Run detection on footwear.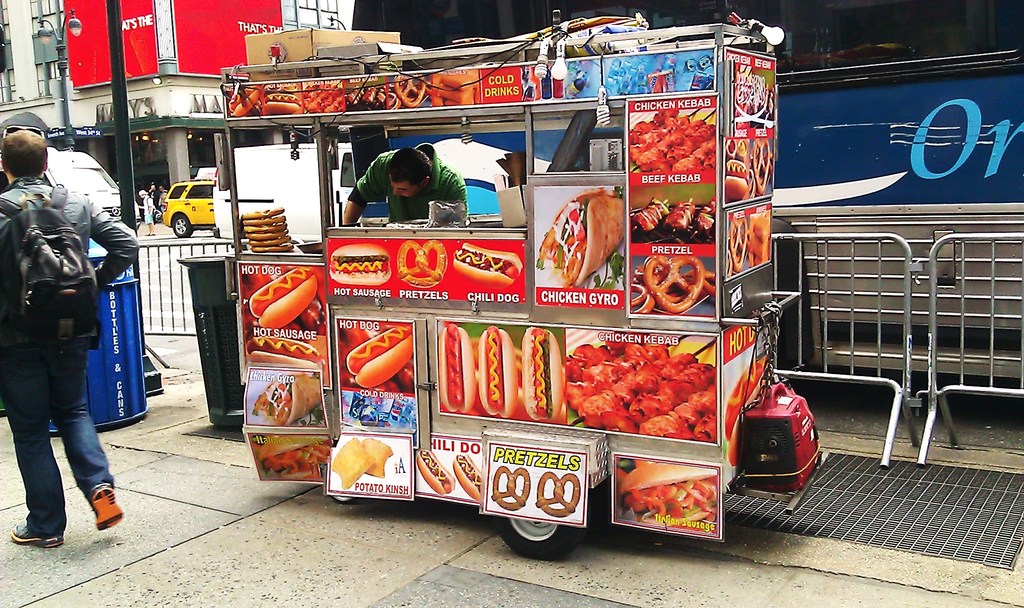
Result: [left=88, top=486, right=125, bottom=533].
